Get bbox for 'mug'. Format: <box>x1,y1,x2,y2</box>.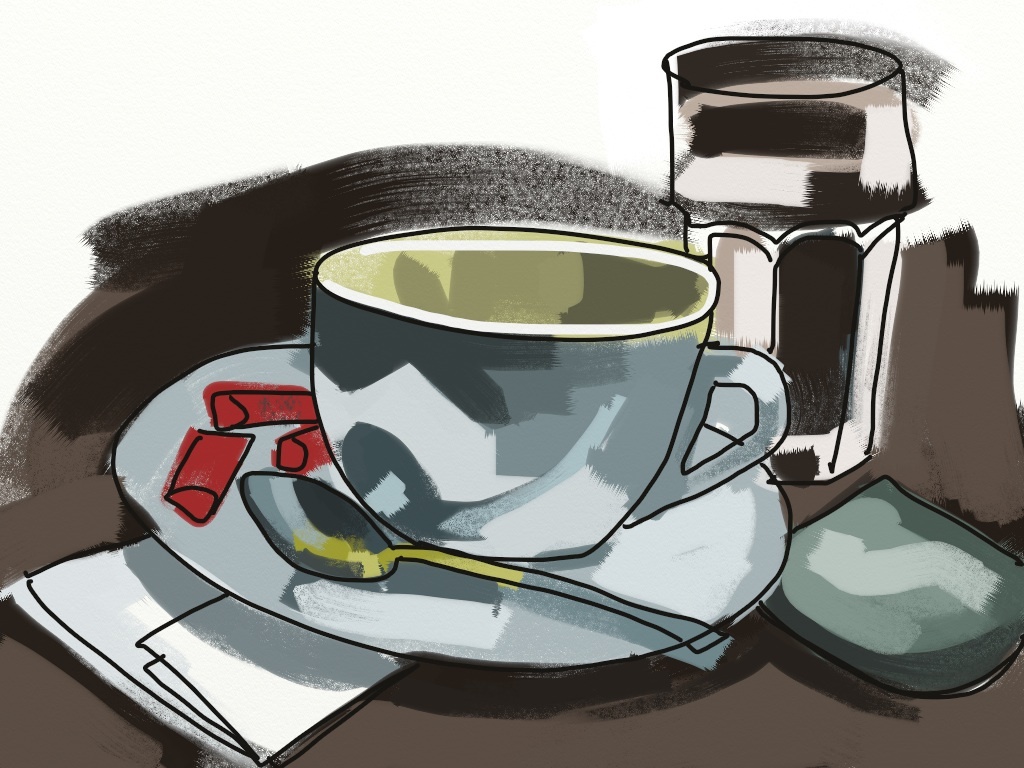
<box>309,224,793,565</box>.
